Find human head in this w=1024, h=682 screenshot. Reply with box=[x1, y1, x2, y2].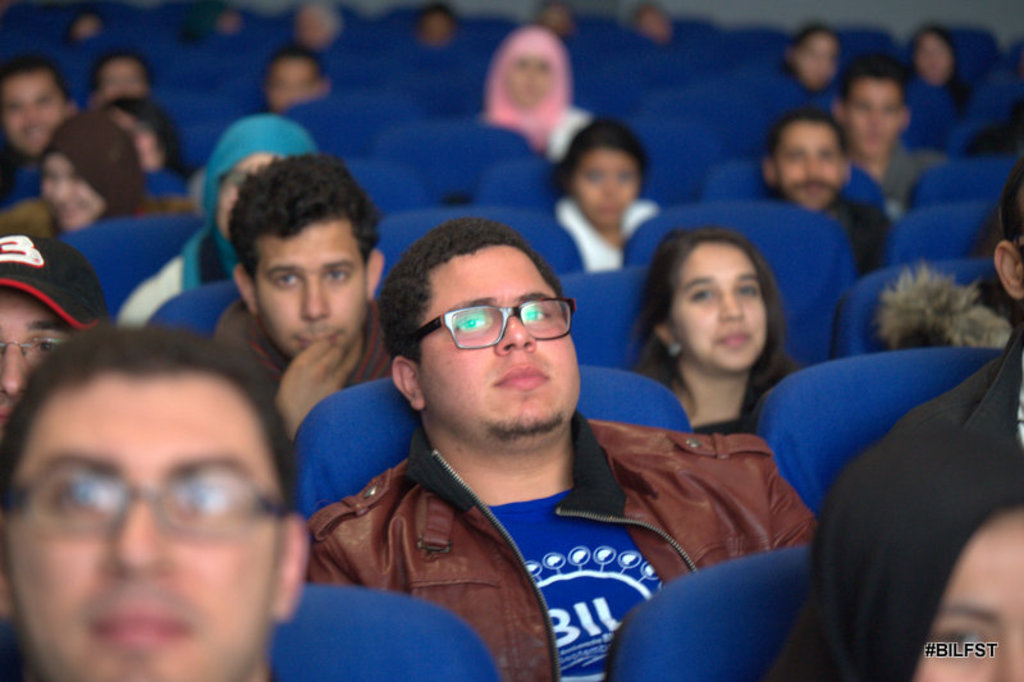
box=[212, 154, 388, 356].
